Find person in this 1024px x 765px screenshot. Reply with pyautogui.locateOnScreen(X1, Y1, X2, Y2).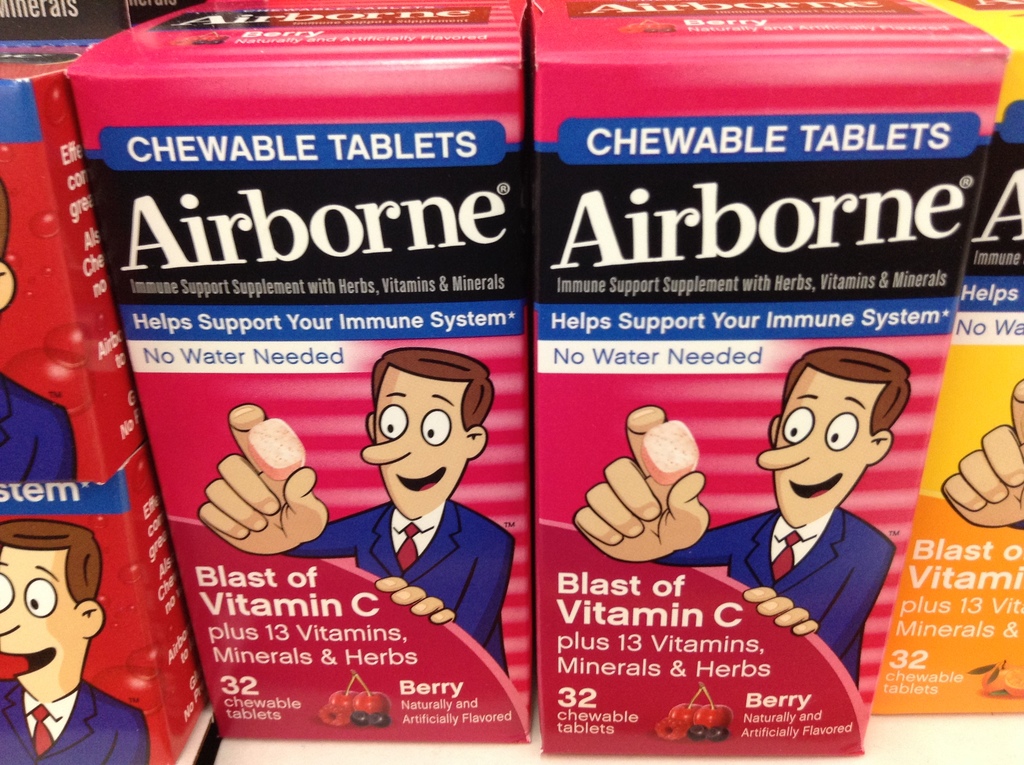
pyautogui.locateOnScreen(941, 372, 1023, 533).
